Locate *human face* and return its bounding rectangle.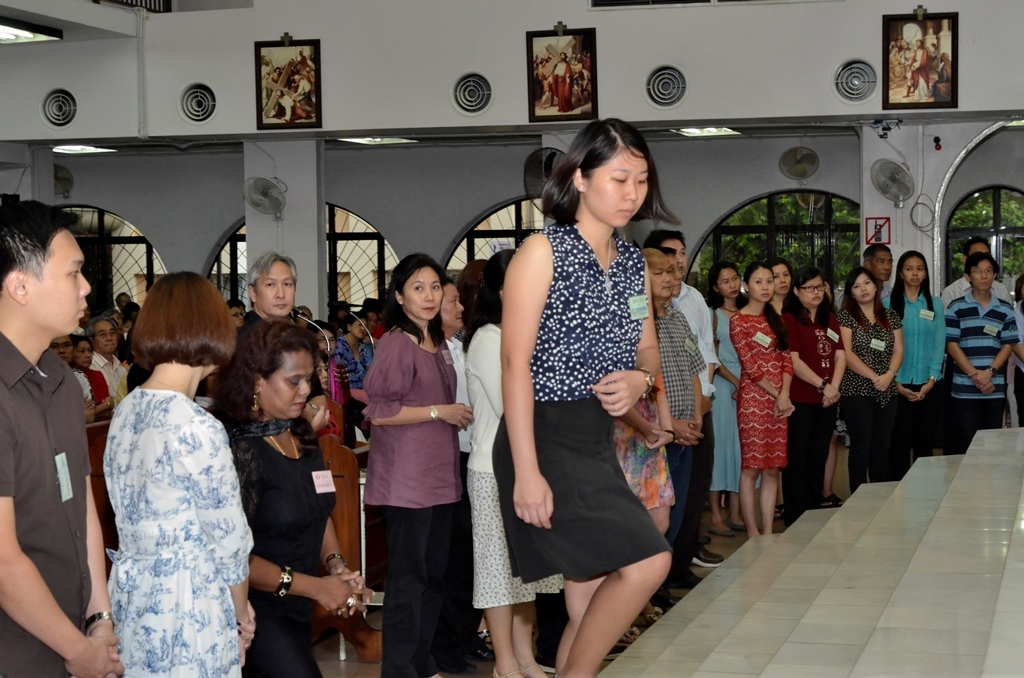
(left=716, top=267, right=739, bottom=301).
